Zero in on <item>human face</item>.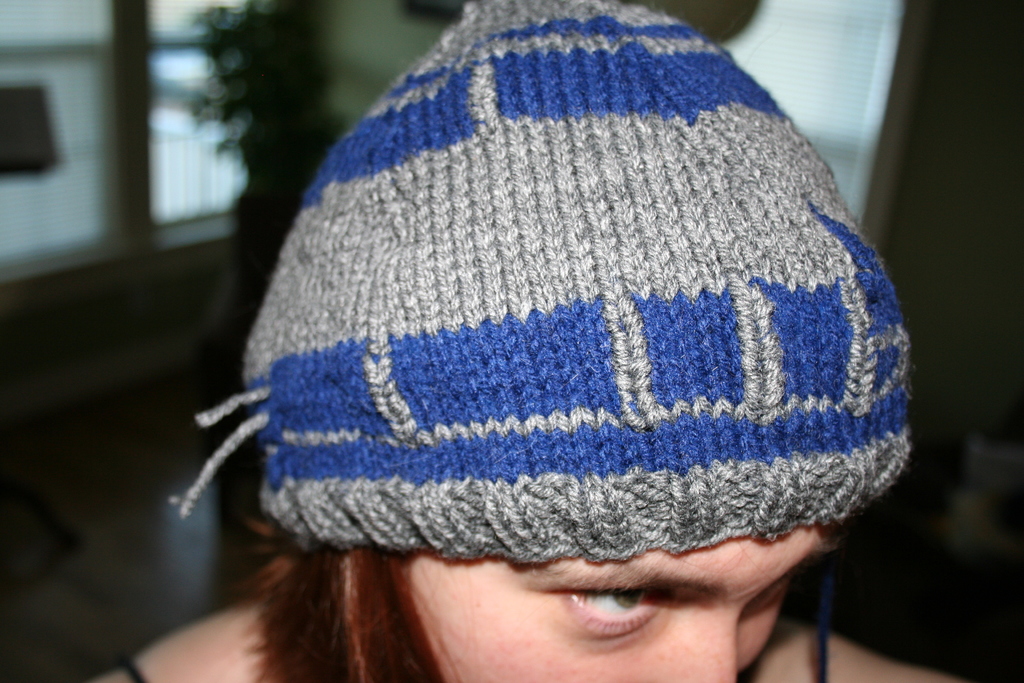
Zeroed in: <region>398, 523, 837, 682</region>.
